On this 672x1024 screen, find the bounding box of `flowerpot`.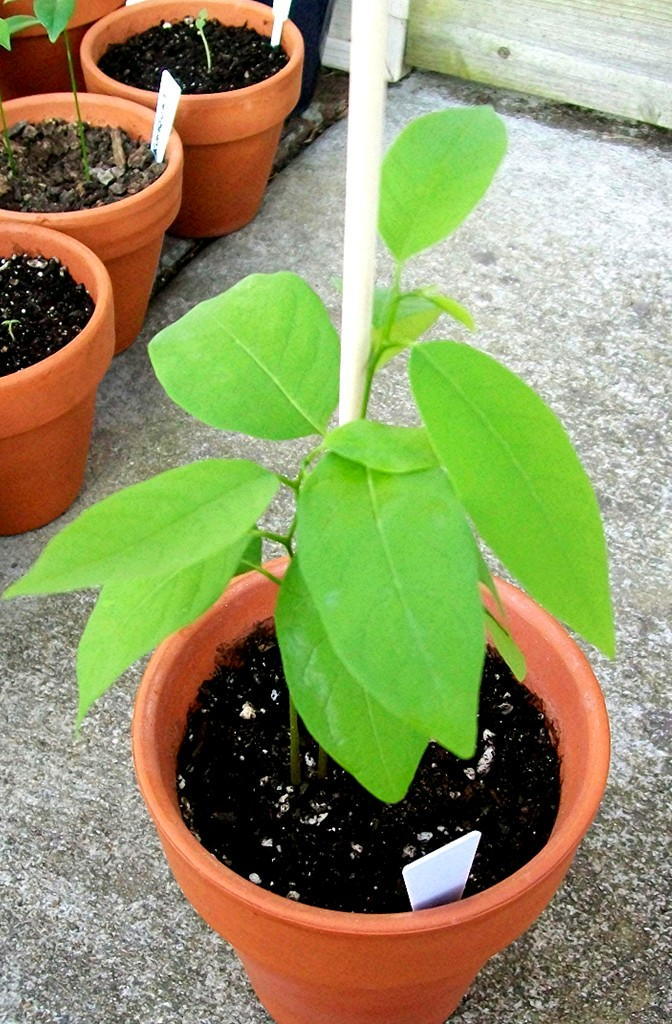
Bounding box: bbox(82, 0, 307, 245).
